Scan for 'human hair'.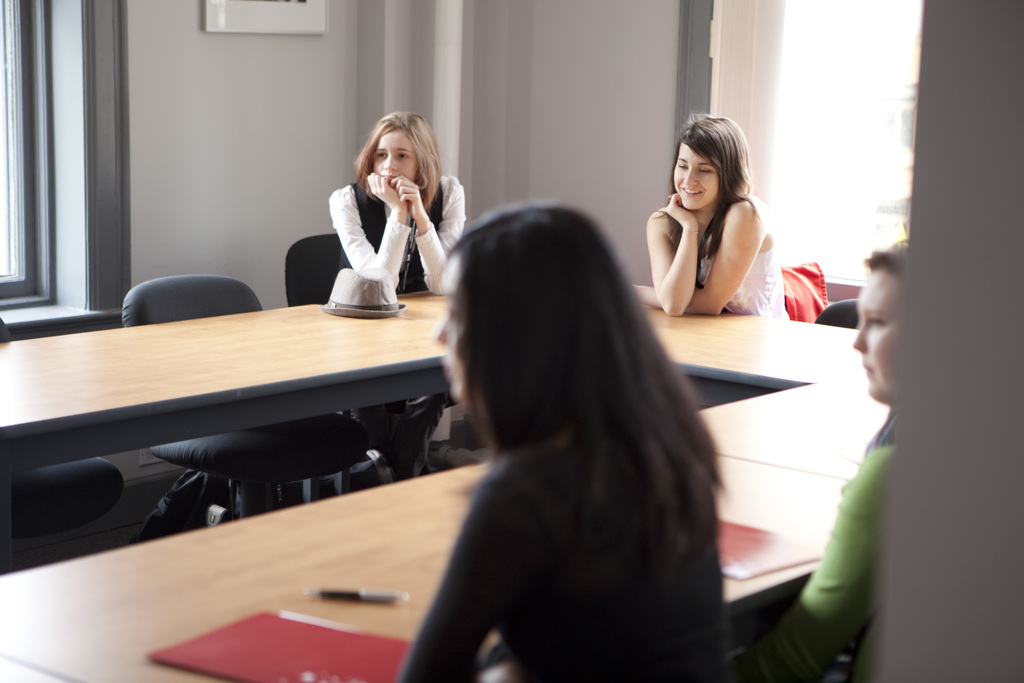
Scan result: region(646, 111, 758, 265).
